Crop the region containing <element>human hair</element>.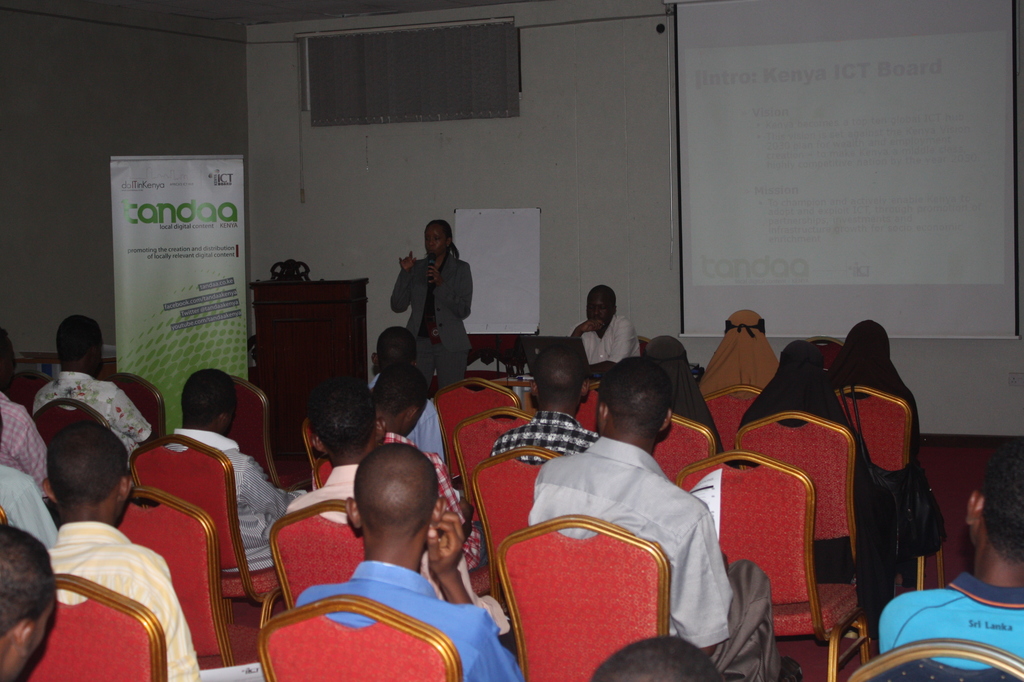
Crop region: x1=980, y1=435, x2=1023, y2=570.
